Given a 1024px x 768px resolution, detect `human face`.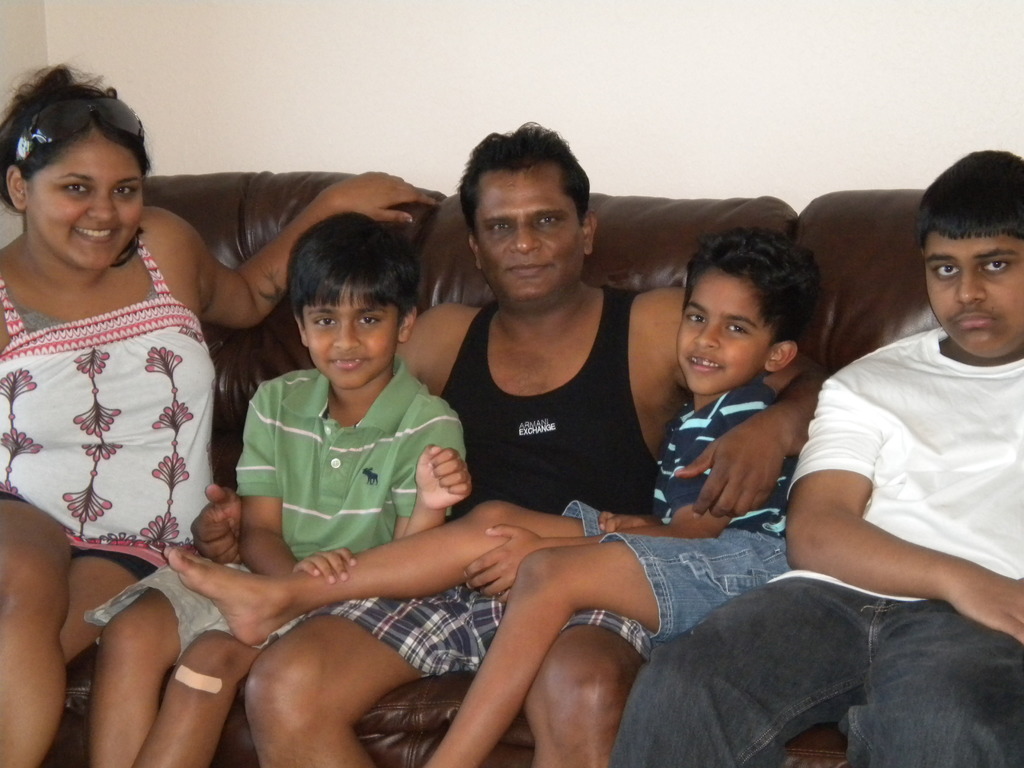
box=[671, 269, 773, 397].
